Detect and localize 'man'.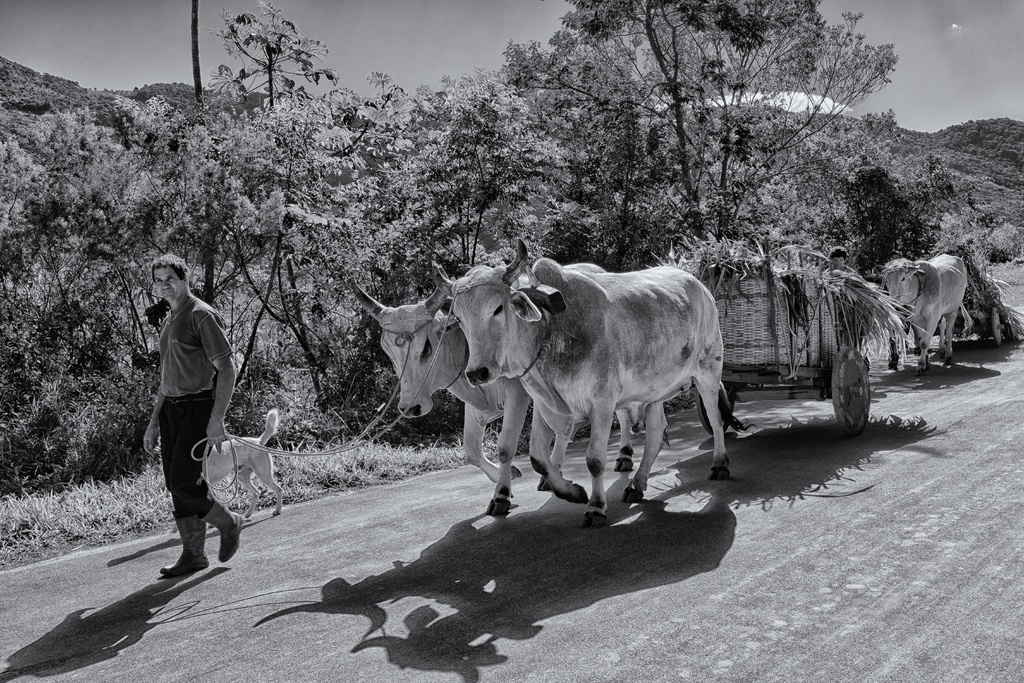
Localized at rect(146, 251, 238, 577).
